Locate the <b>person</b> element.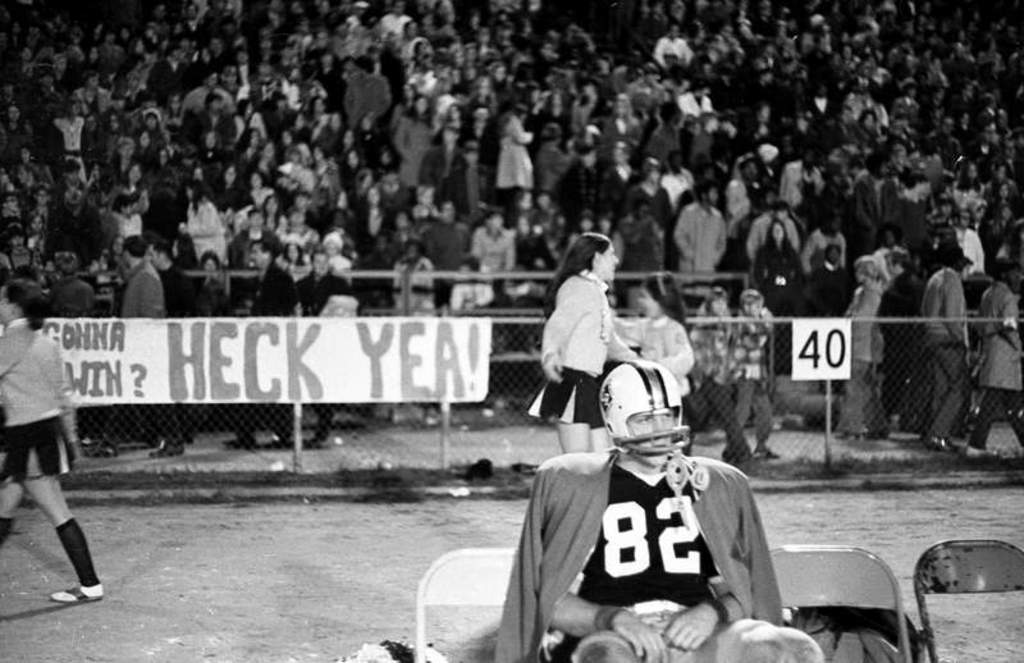
Element bbox: x1=392, y1=239, x2=431, y2=319.
